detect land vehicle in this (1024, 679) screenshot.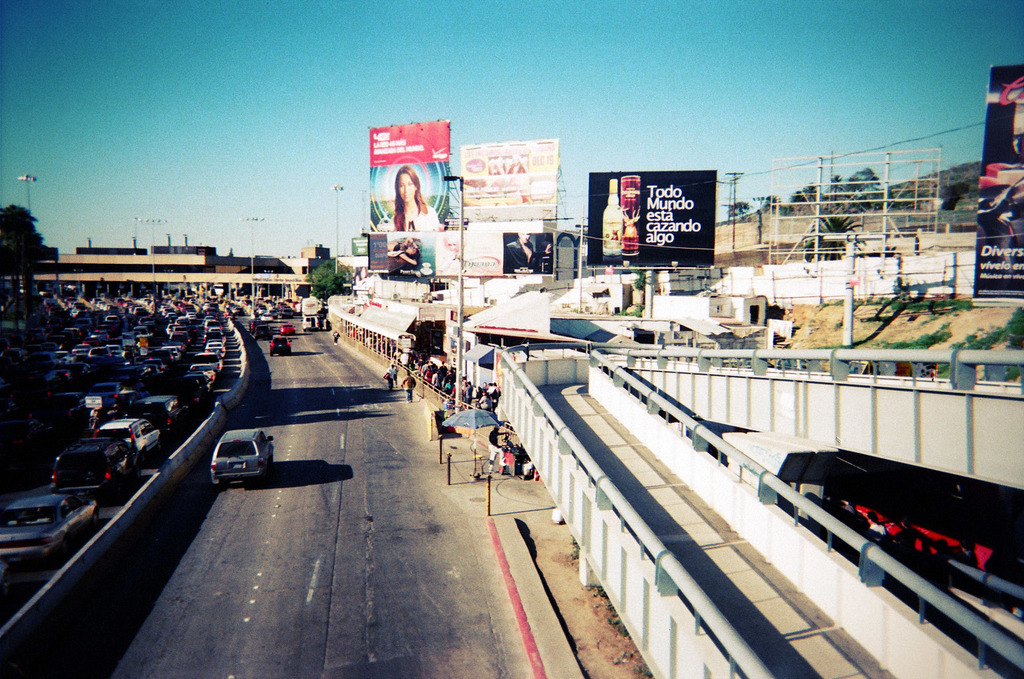
Detection: {"left": 0, "top": 492, "right": 102, "bottom": 562}.
